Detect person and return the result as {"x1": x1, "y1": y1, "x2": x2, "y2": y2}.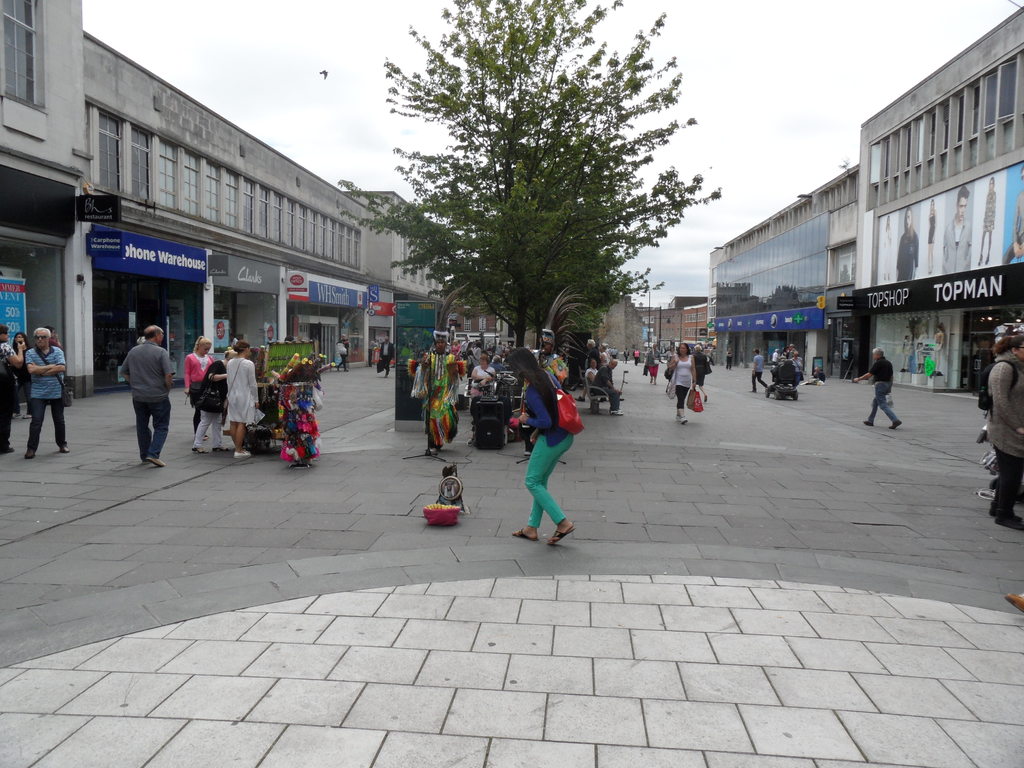
{"x1": 670, "y1": 340, "x2": 699, "y2": 429}.
